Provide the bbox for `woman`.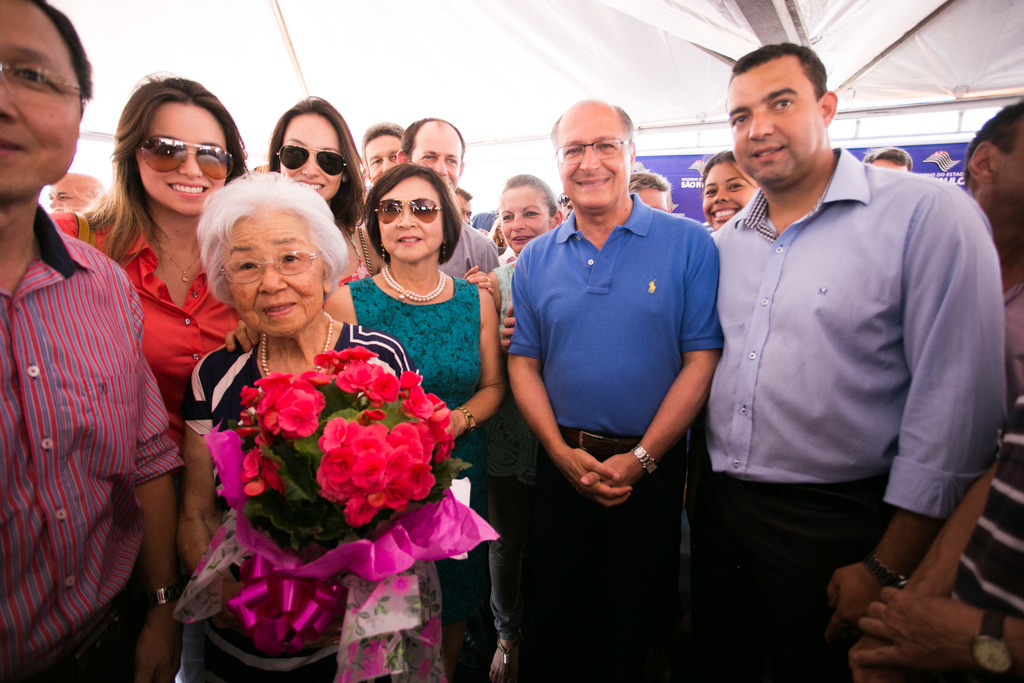
x1=263 y1=97 x2=498 y2=304.
